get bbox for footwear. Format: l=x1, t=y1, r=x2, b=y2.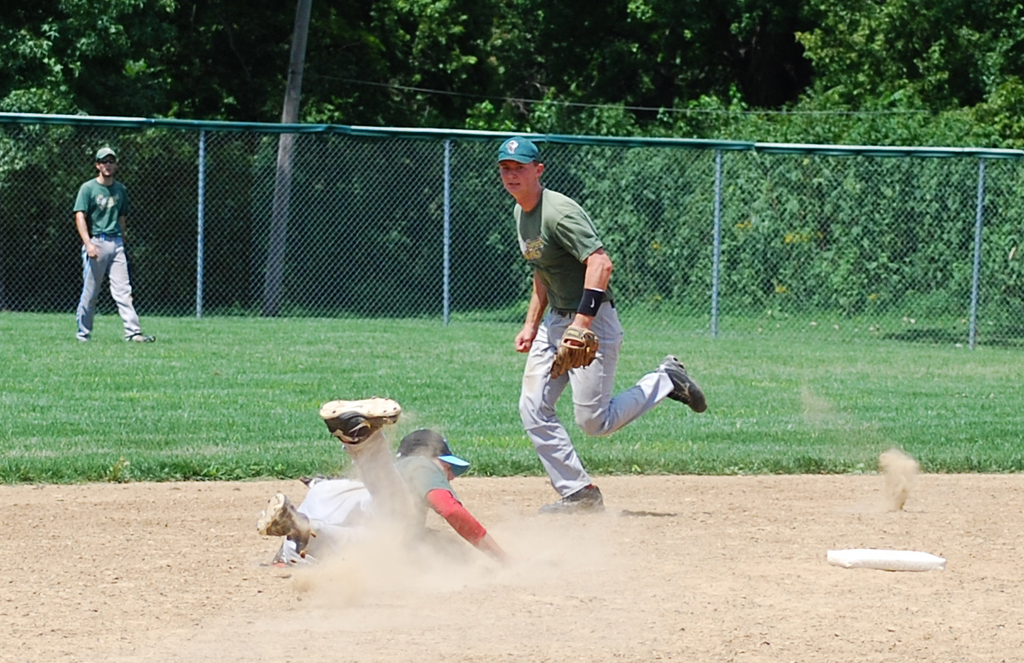
l=658, t=355, r=707, b=410.
